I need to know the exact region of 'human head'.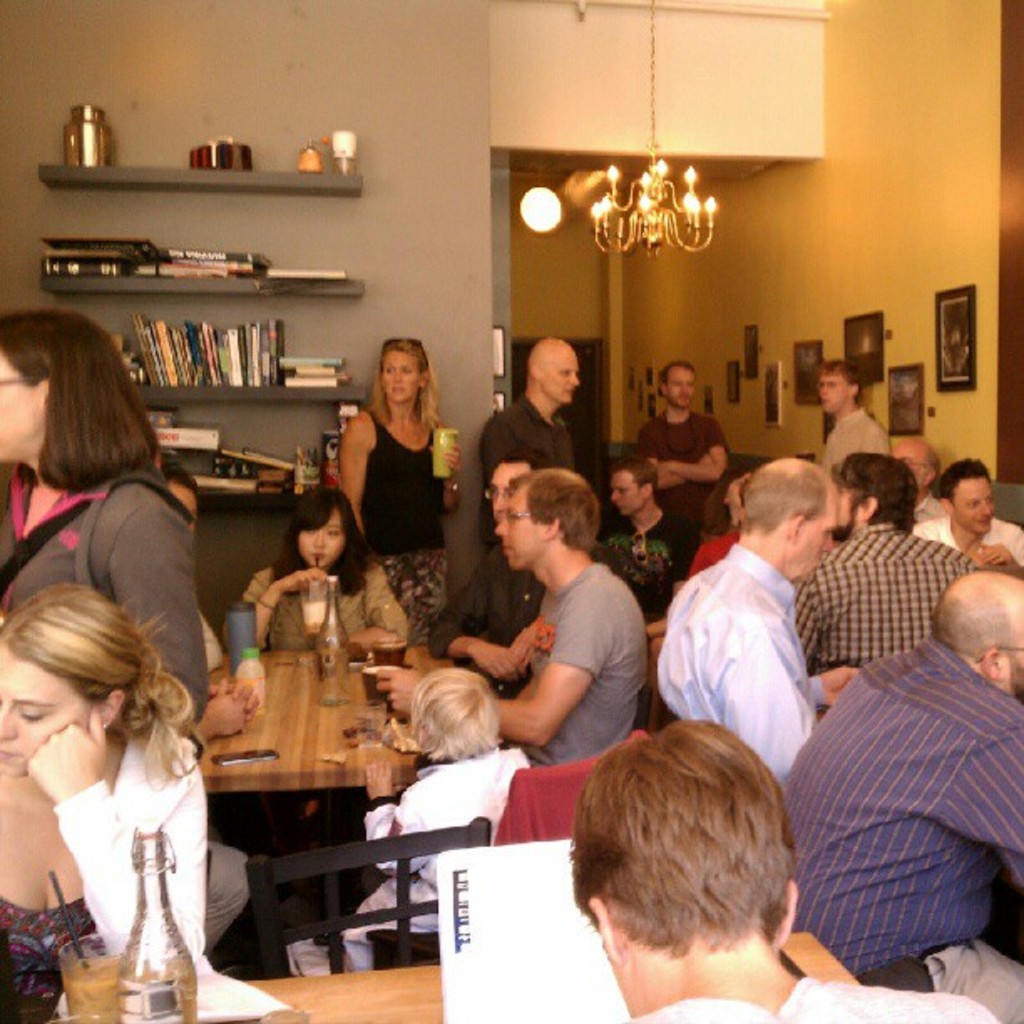
Region: {"x1": 487, "y1": 448, "x2": 554, "y2": 517}.
